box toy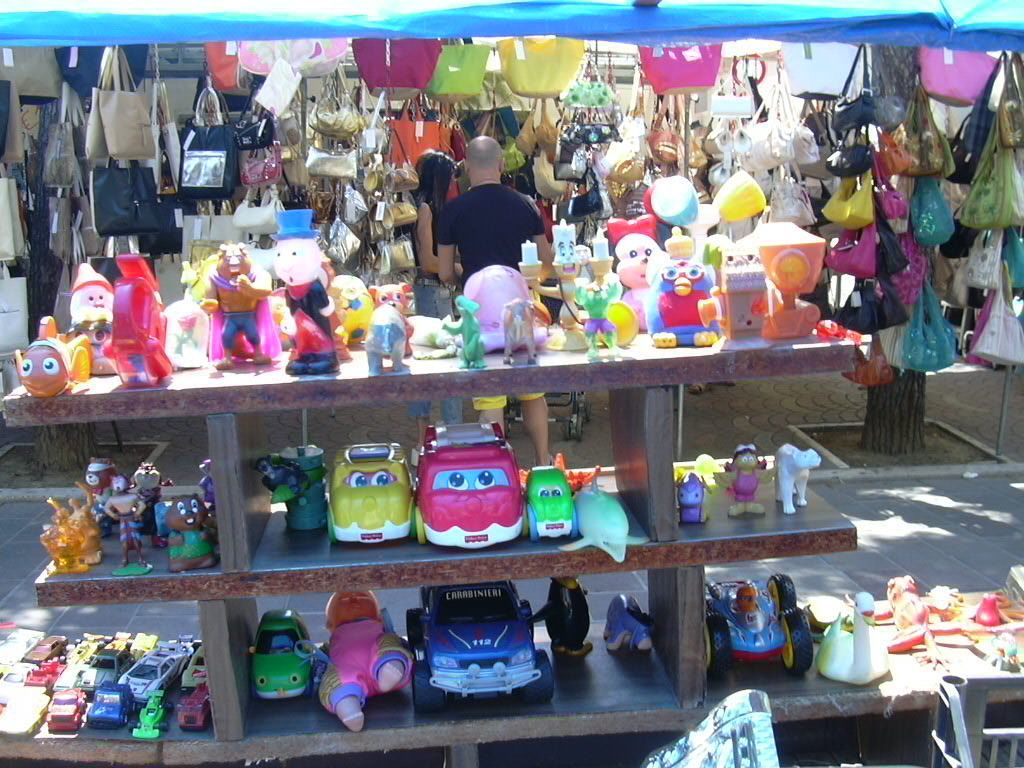
x1=13 y1=316 x2=99 y2=406
